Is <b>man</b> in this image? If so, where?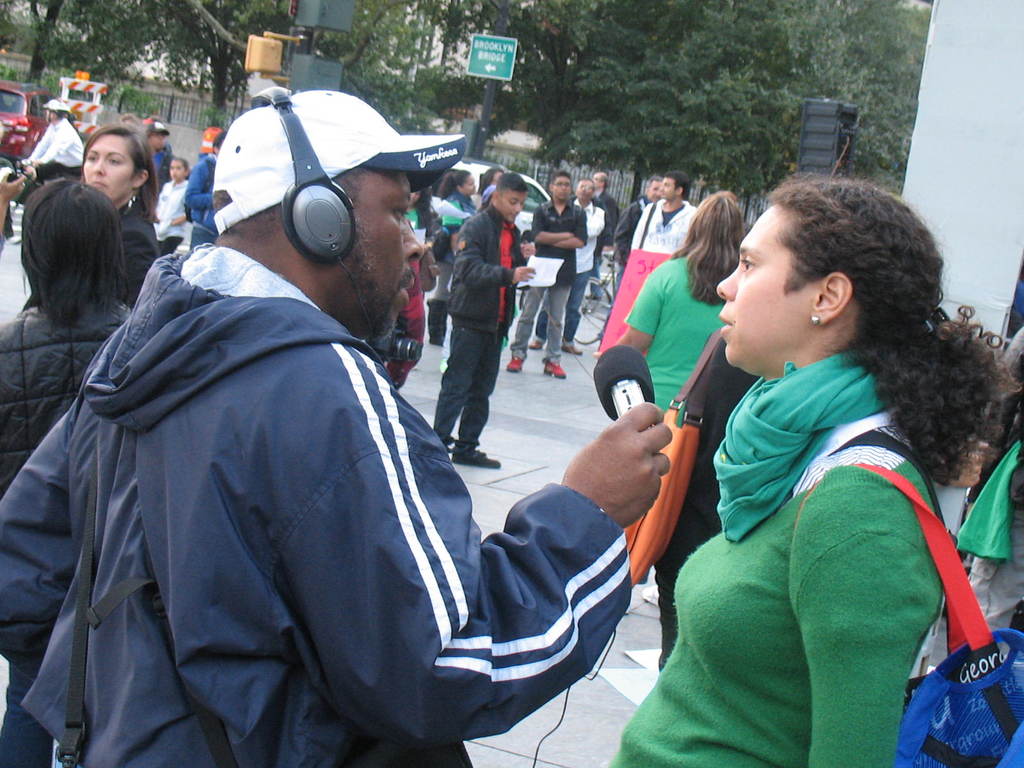
Yes, at [92,64,692,767].
